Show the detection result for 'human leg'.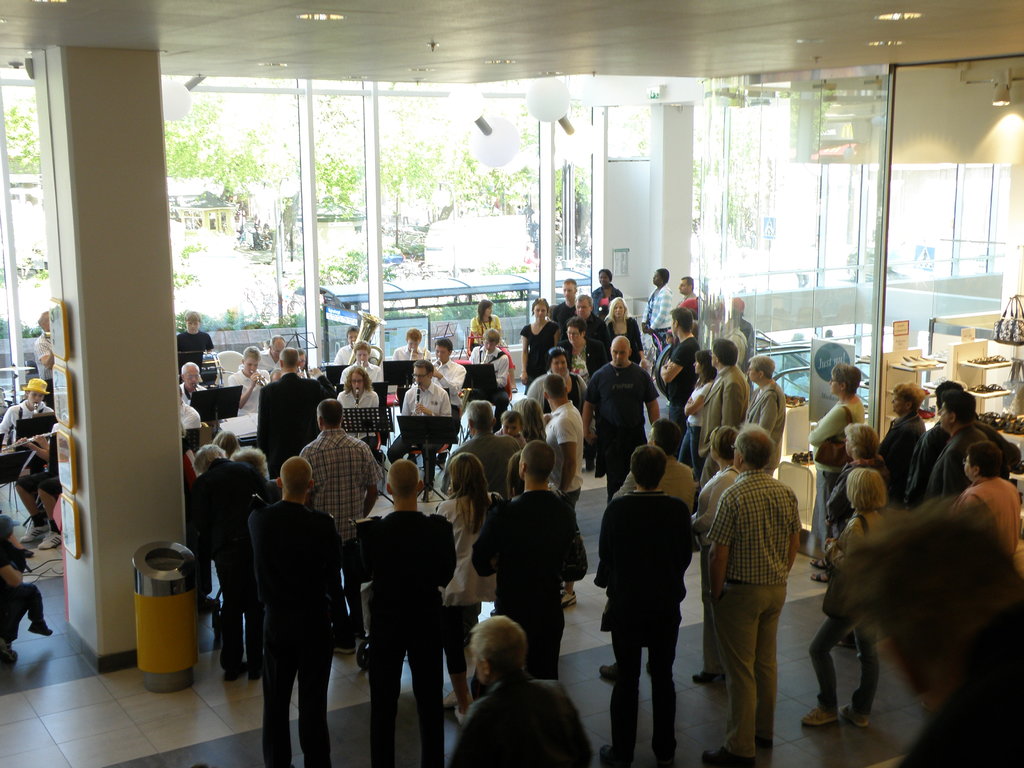
(left=212, top=556, right=245, bottom=675).
